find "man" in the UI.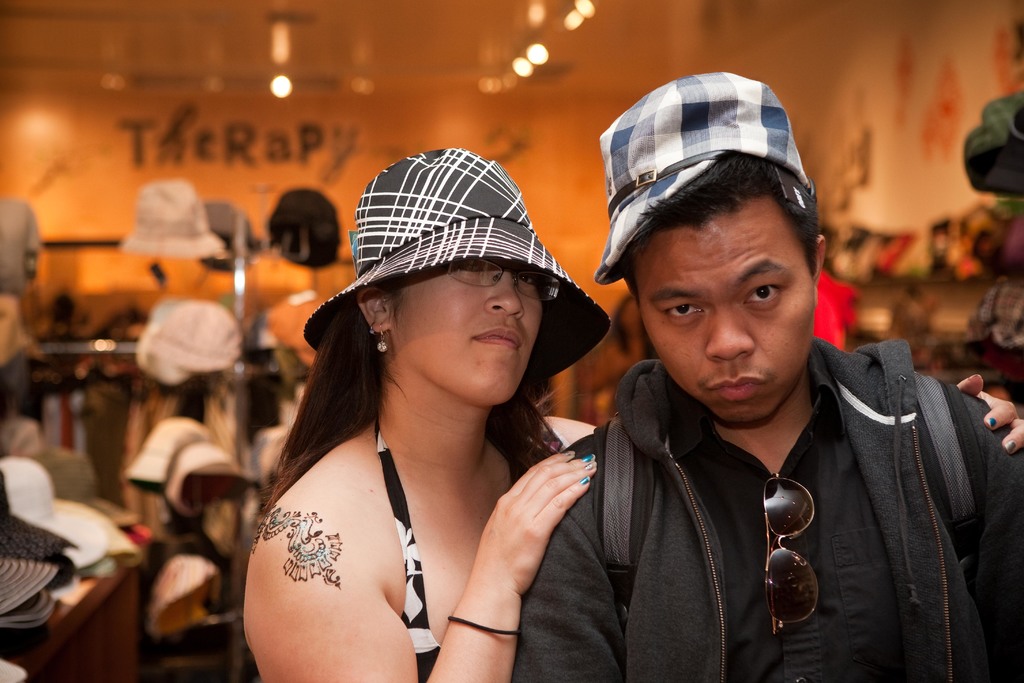
UI element at (x1=492, y1=97, x2=1000, y2=669).
